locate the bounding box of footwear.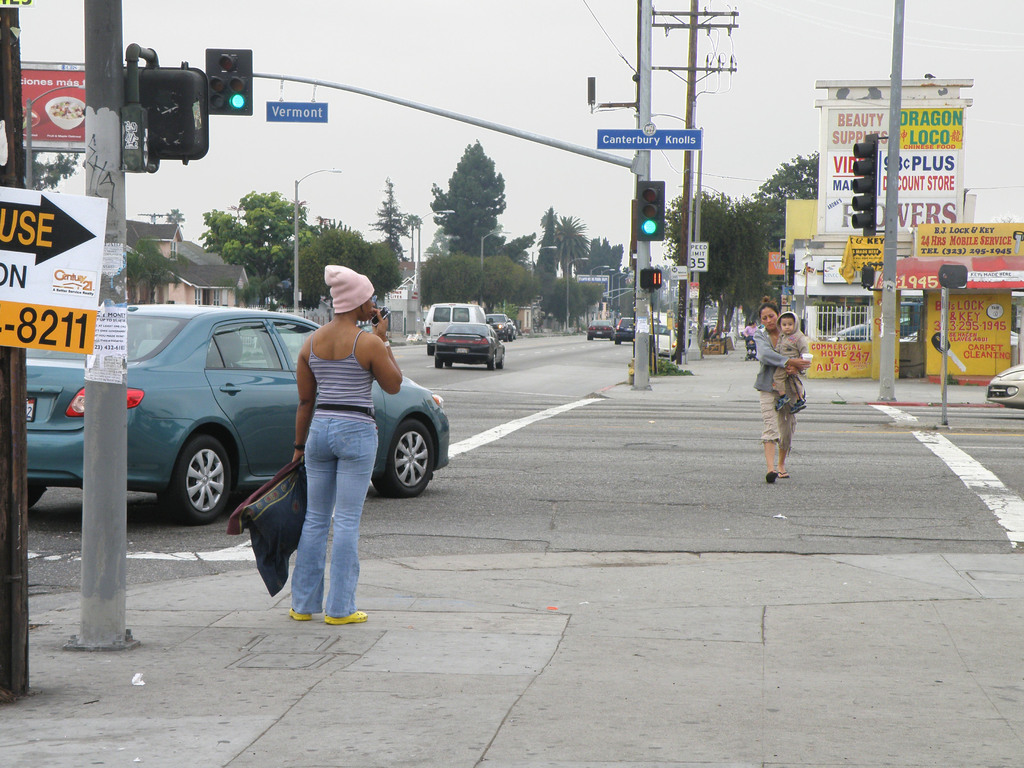
Bounding box: 772/394/788/414.
